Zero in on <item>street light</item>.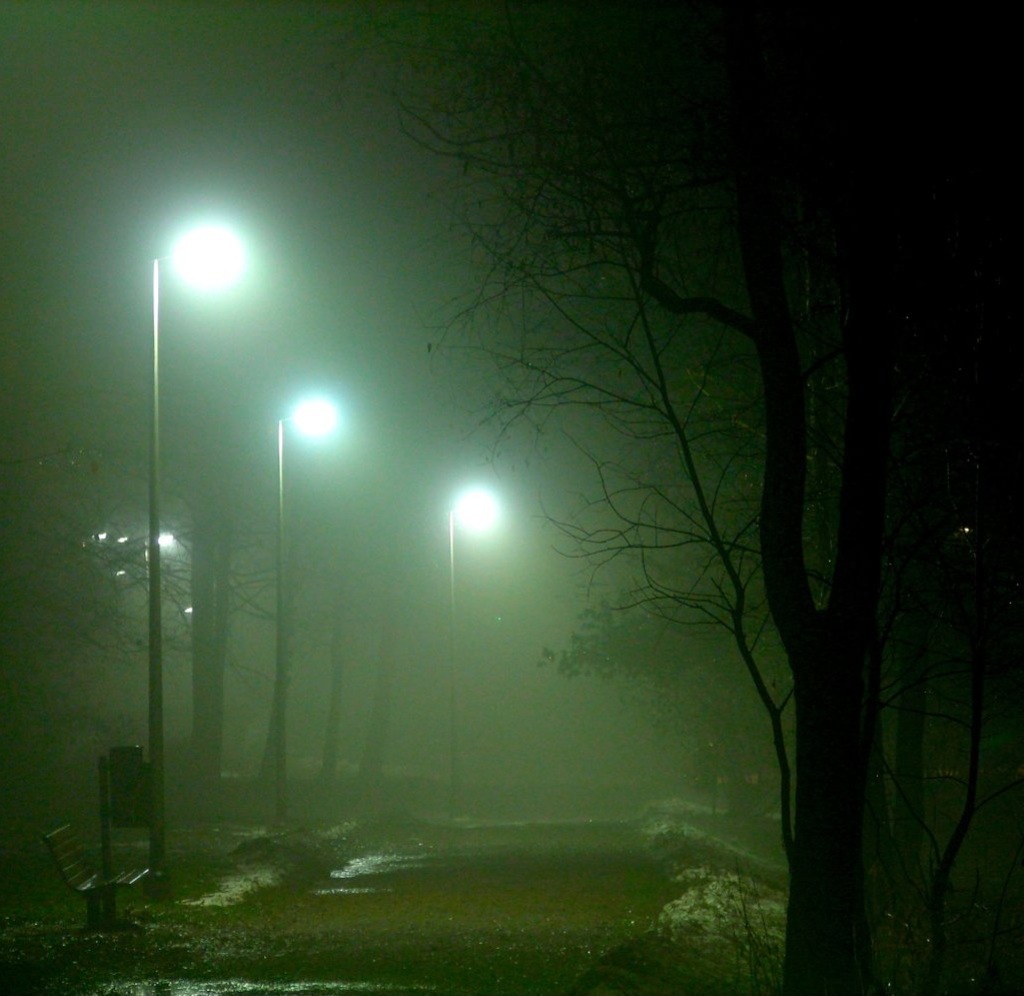
Zeroed in: [x1=268, y1=393, x2=337, y2=839].
